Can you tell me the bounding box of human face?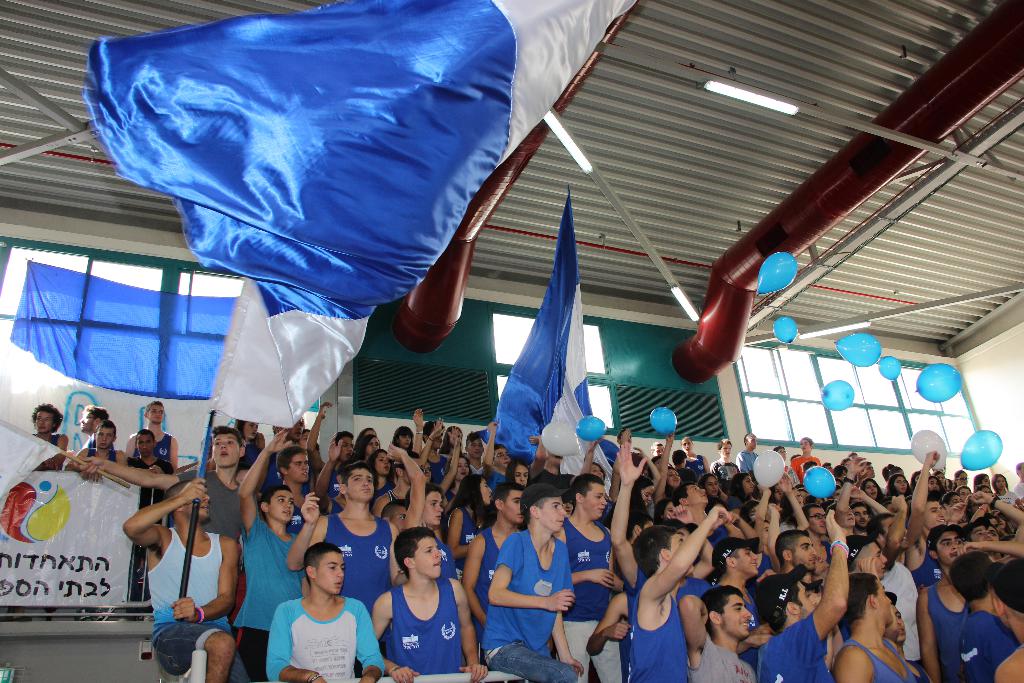
582:484:607:516.
